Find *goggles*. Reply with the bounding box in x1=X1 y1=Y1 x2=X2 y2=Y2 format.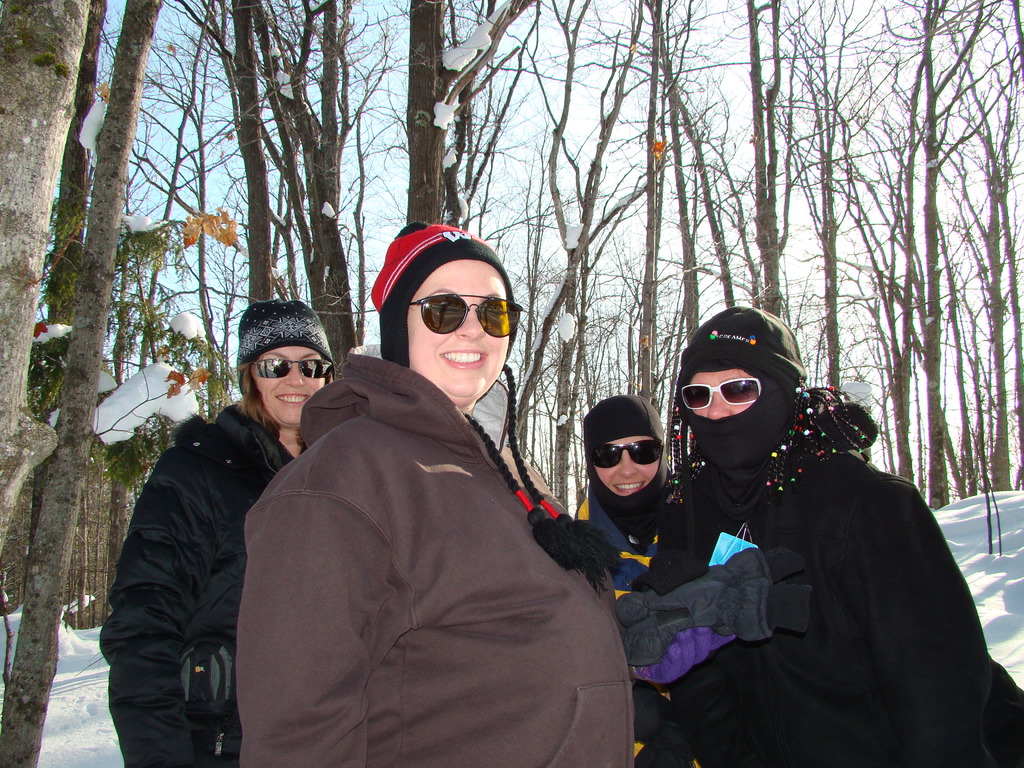
x1=250 y1=357 x2=334 y2=377.
